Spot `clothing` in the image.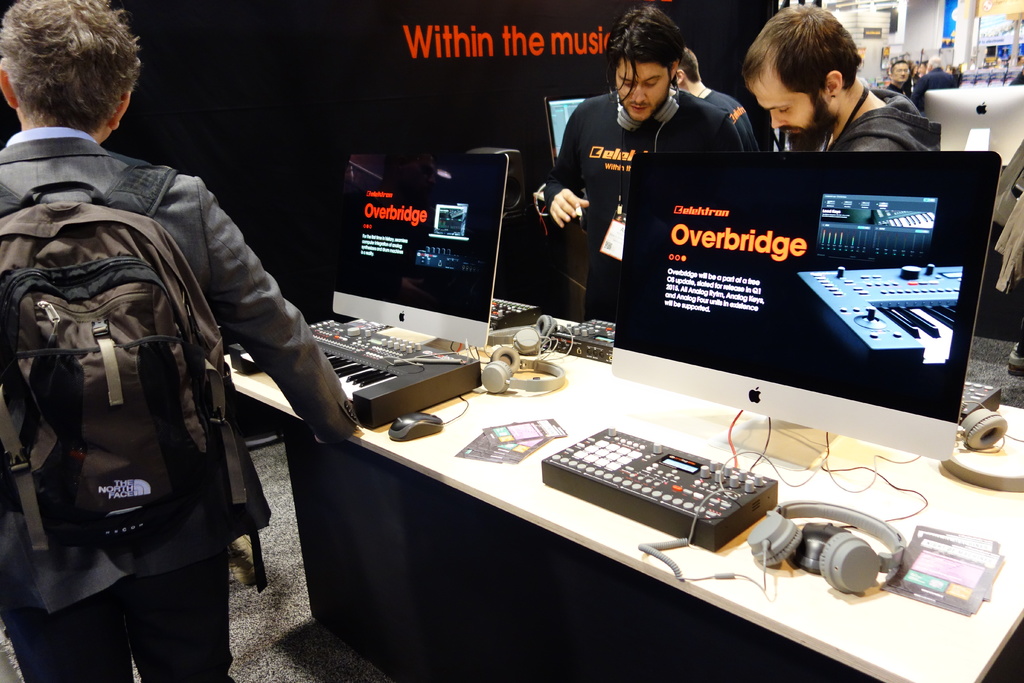
`clothing` found at <box>828,85,943,152</box>.
